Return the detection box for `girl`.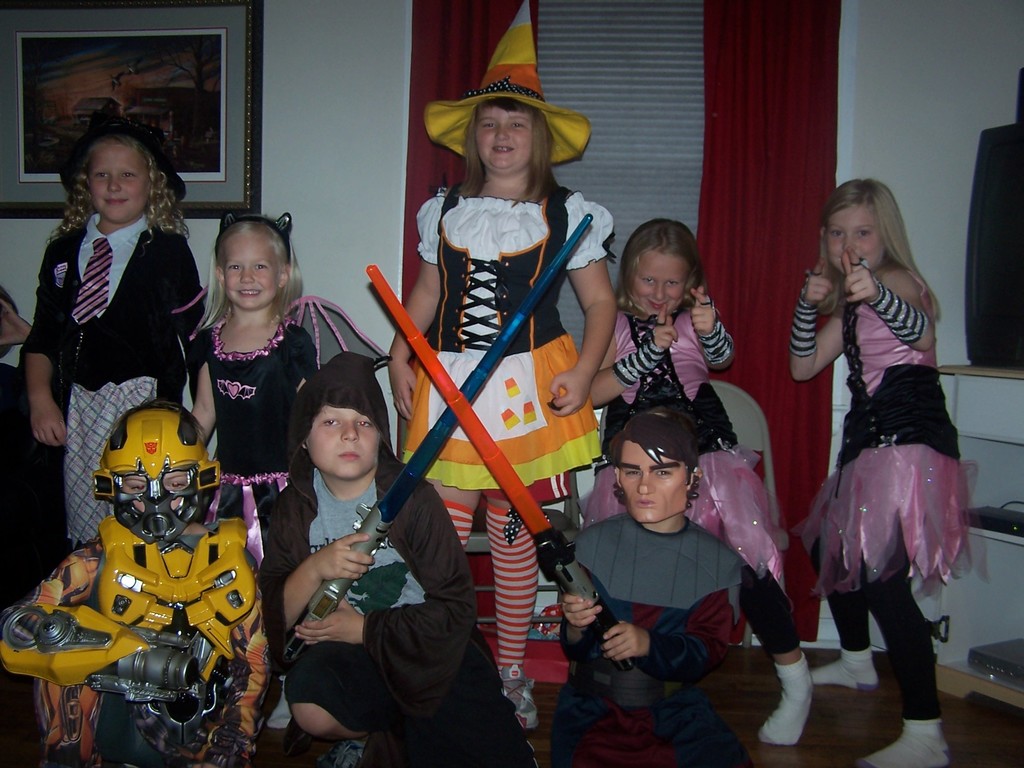
bbox=(792, 175, 982, 767).
